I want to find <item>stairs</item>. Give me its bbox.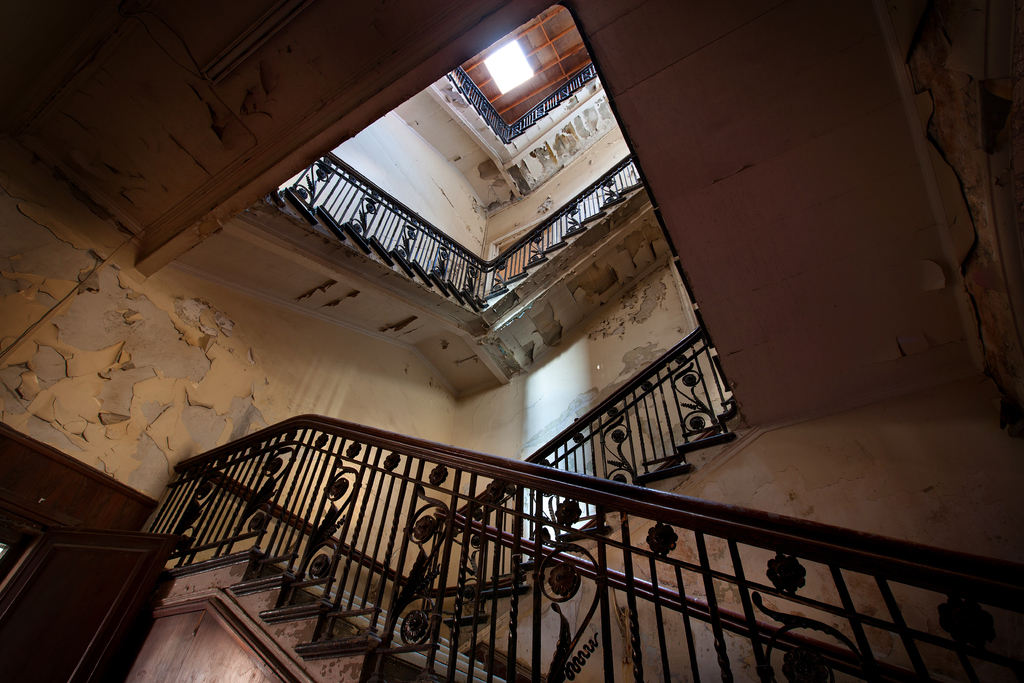
bbox(175, 544, 450, 682).
